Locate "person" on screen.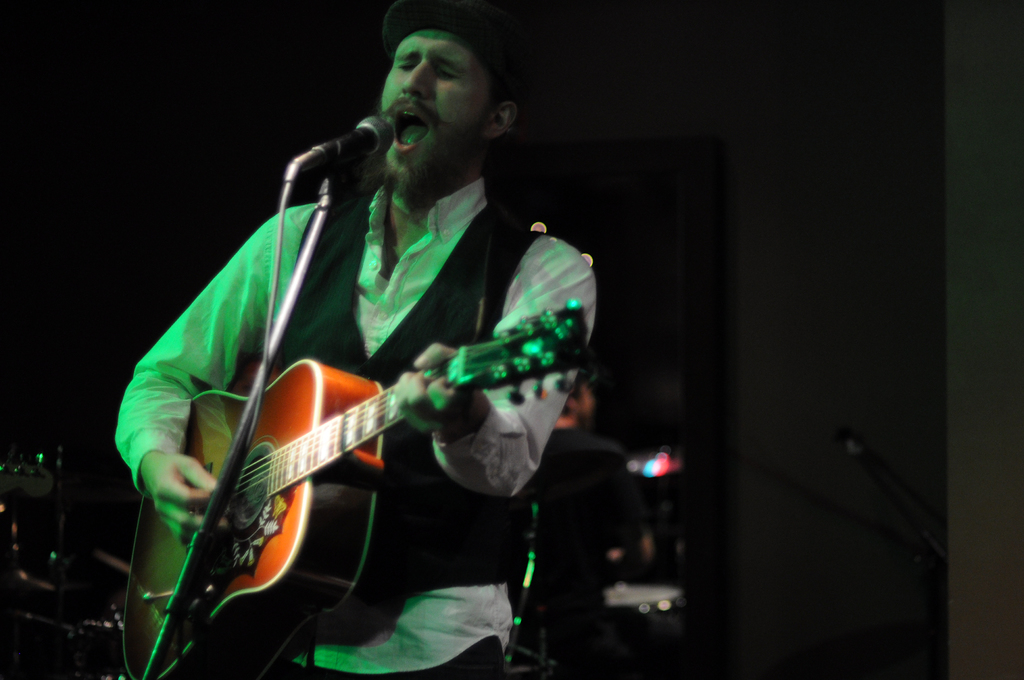
On screen at locate(134, 4, 605, 673).
